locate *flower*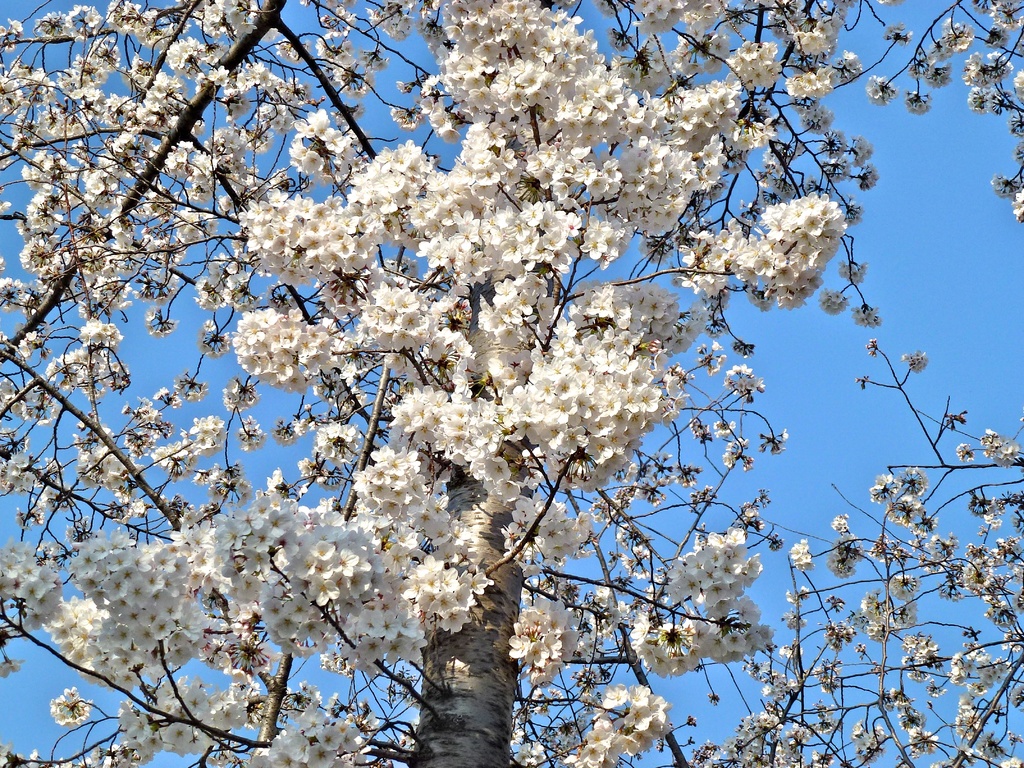
789 538 819 576
